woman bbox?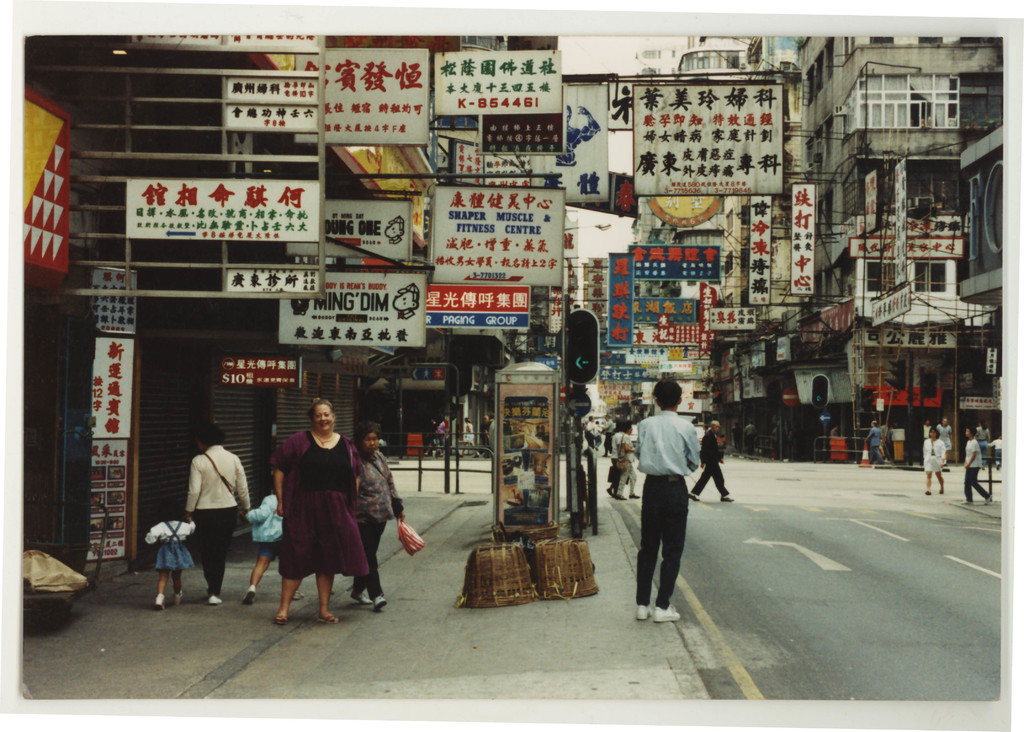
925/426/946/495
